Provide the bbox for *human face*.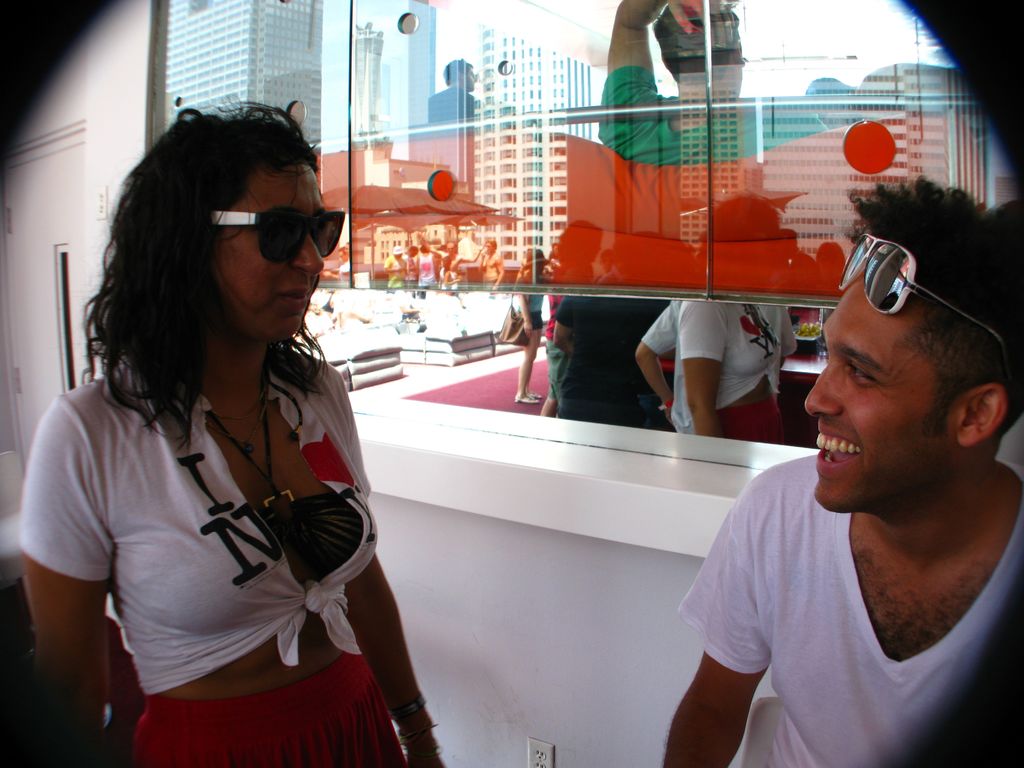
detection(486, 241, 492, 253).
